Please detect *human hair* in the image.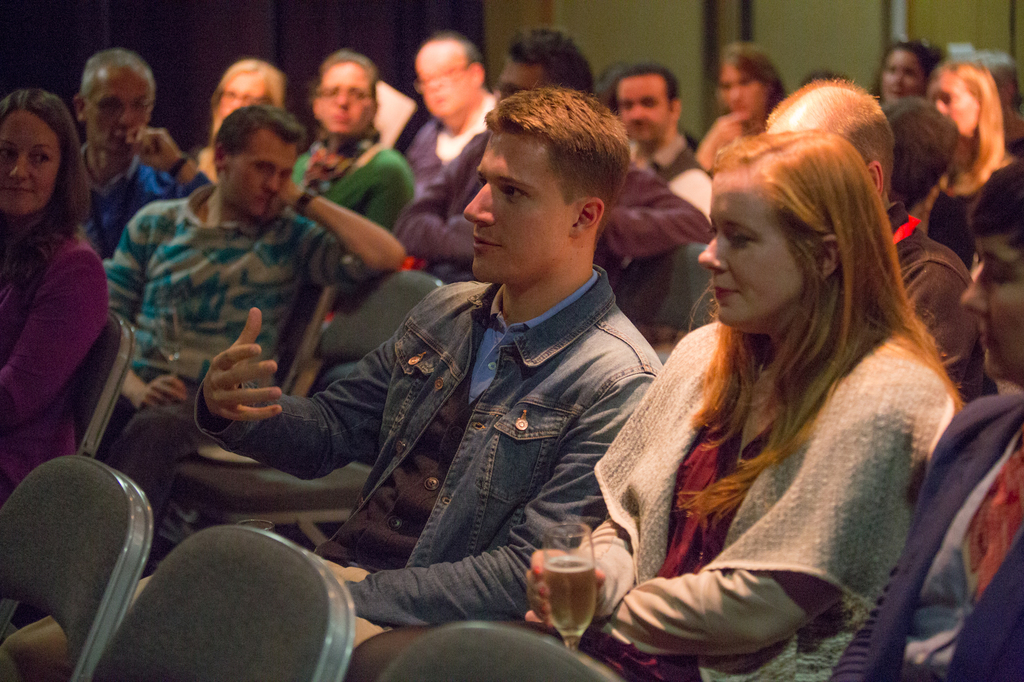
{"left": 757, "top": 69, "right": 890, "bottom": 199}.
